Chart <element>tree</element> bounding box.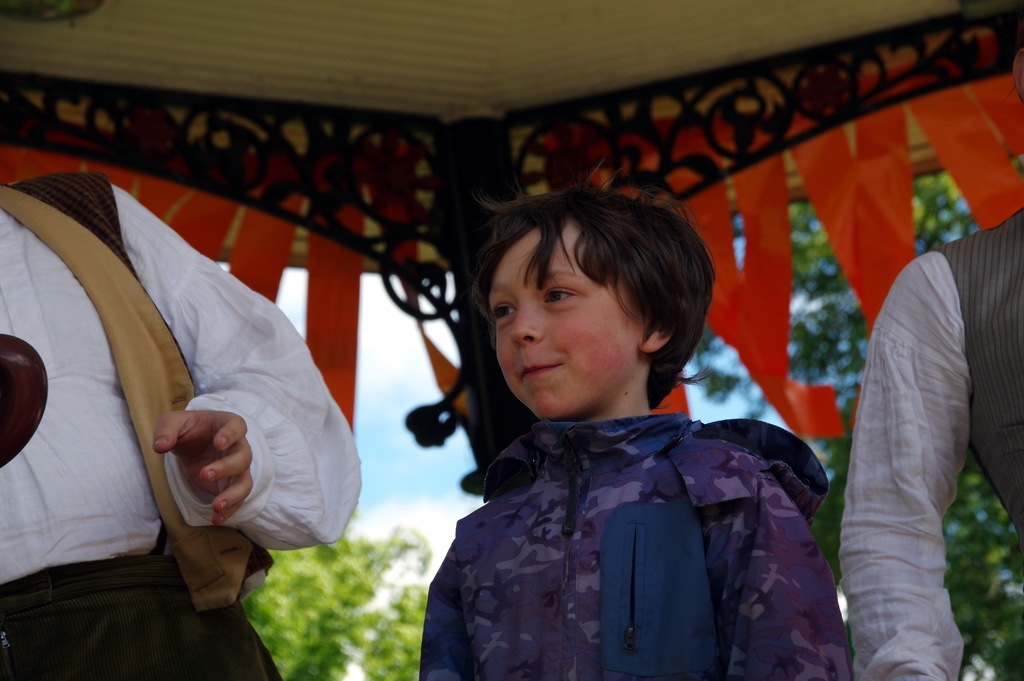
Charted: locate(689, 179, 1023, 680).
